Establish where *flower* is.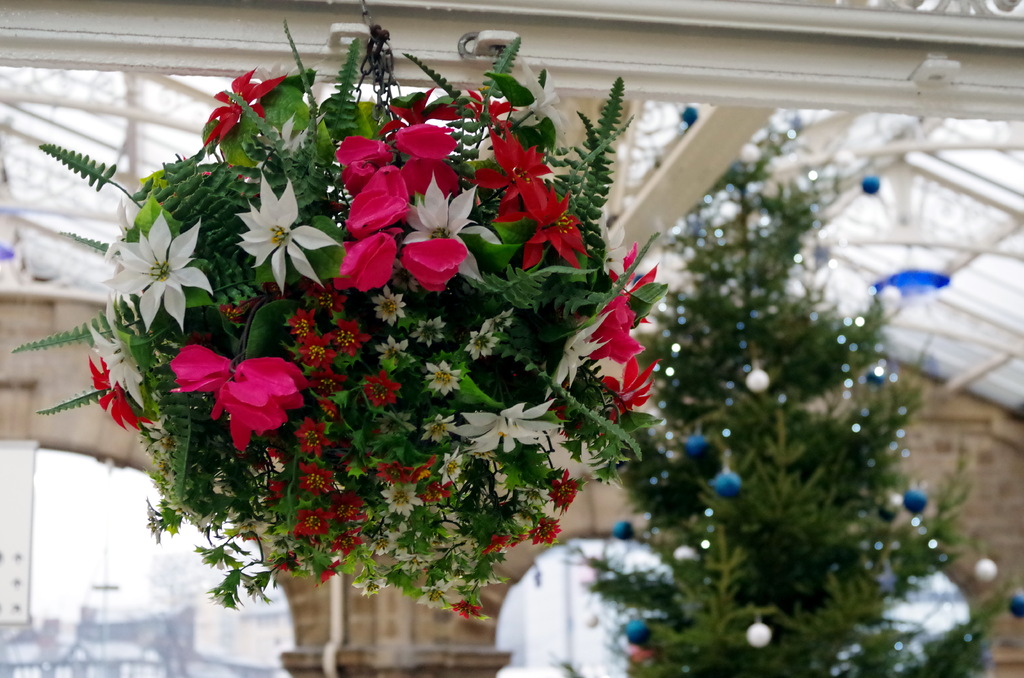
Established at bbox=[511, 58, 568, 142].
